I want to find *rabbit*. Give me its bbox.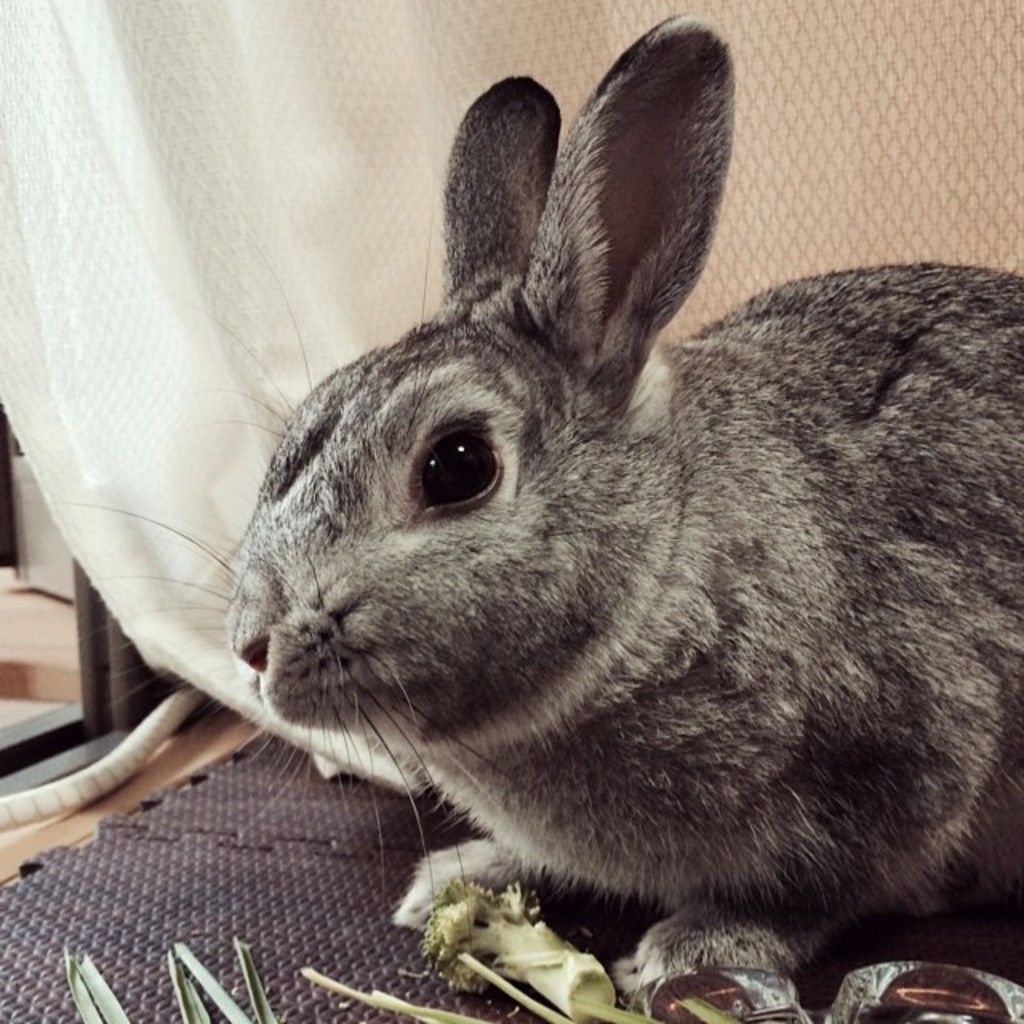
(67, 14, 1022, 1005).
